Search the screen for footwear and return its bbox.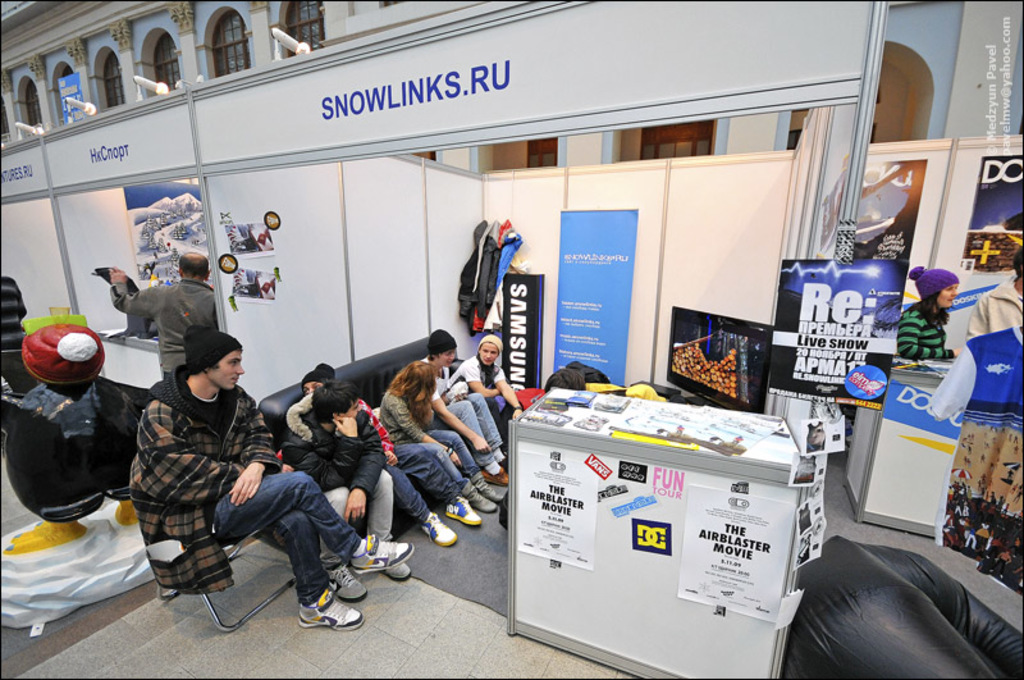
Found: locate(475, 474, 499, 505).
